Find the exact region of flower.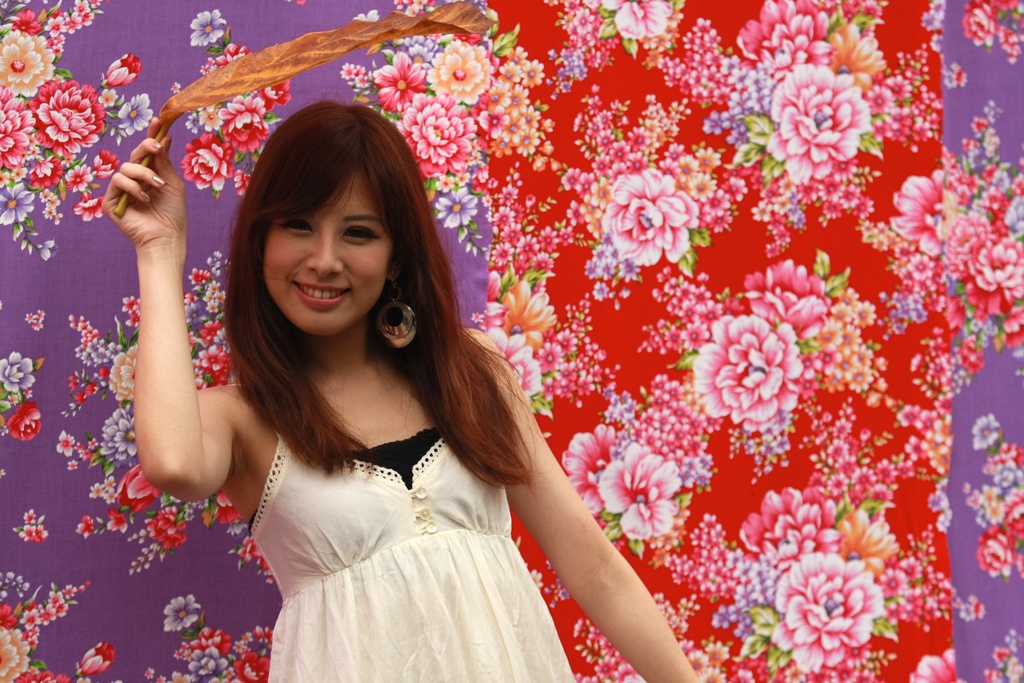
Exact region: left=22, top=509, right=37, bottom=523.
